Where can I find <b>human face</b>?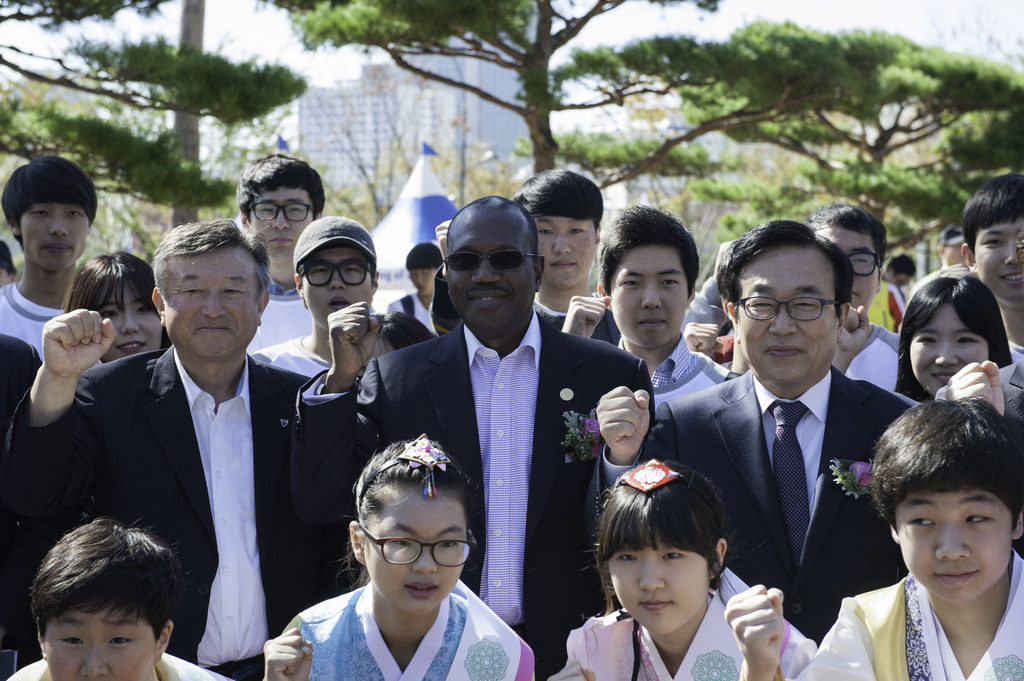
You can find it at {"x1": 974, "y1": 220, "x2": 1023, "y2": 303}.
